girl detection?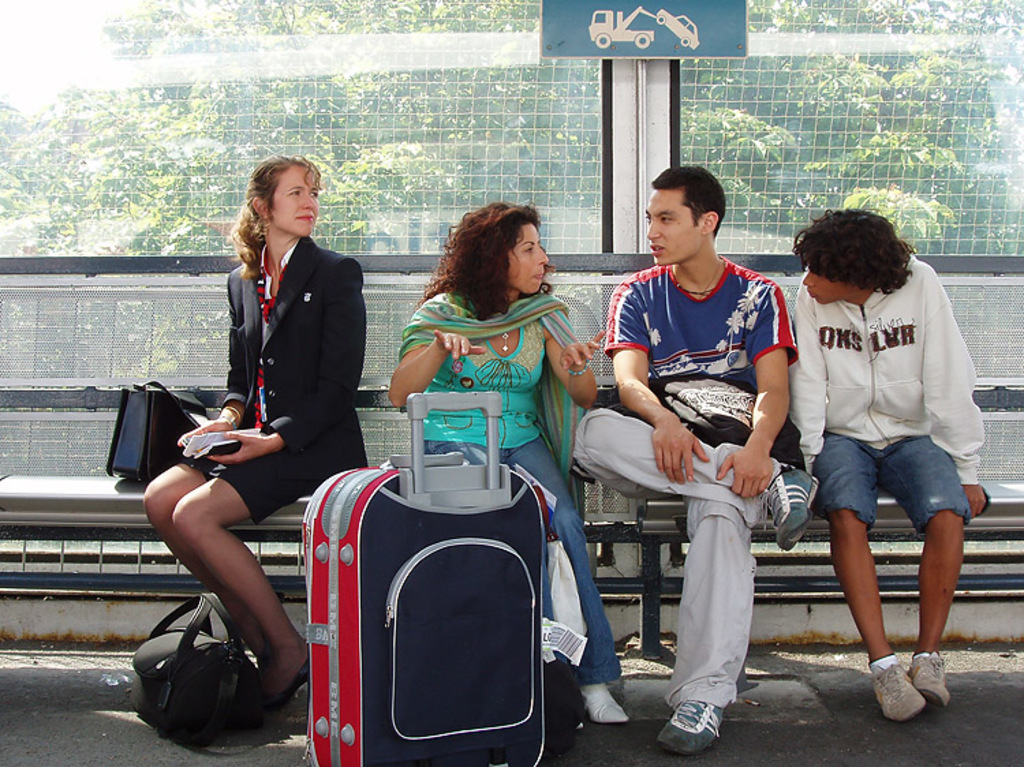
[132, 153, 380, 719]
